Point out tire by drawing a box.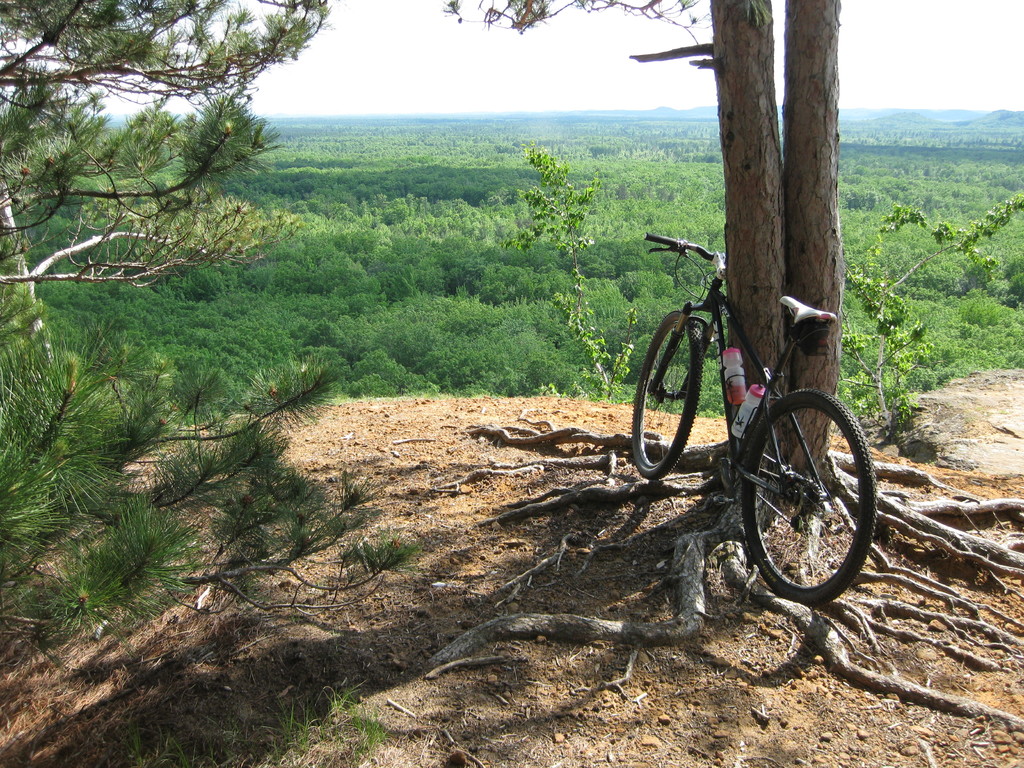
{"left": 629, "top": 311, "right": 703, "bottom": 478}.
